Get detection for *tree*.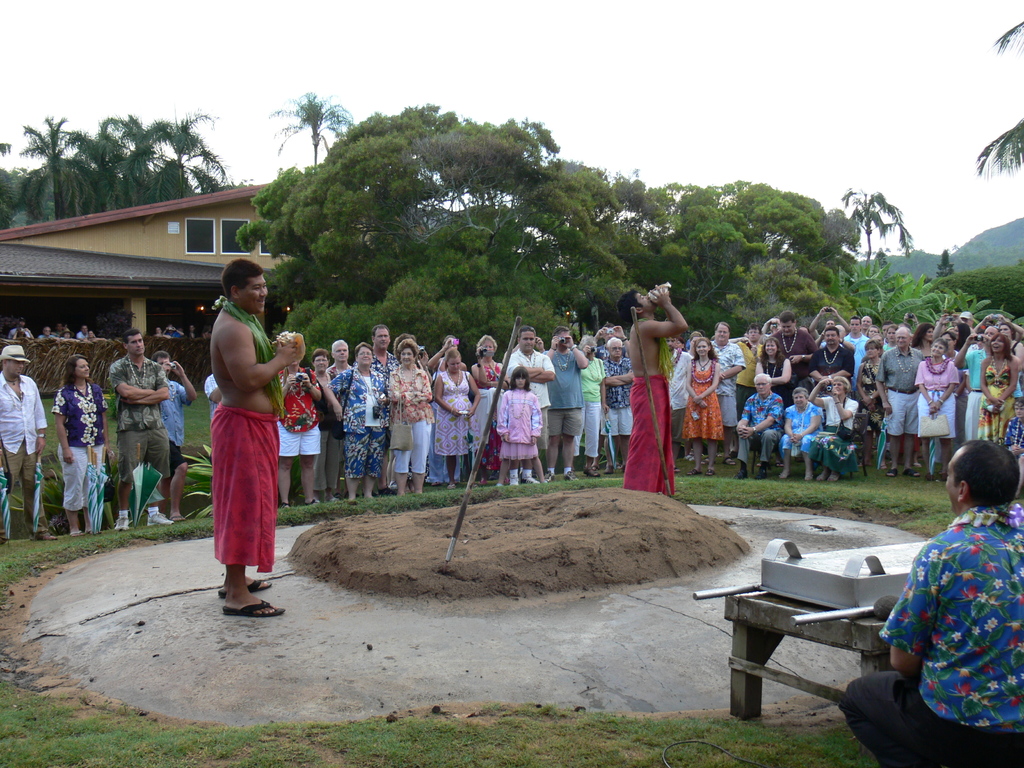
Detection: Rect(730, 260, 835, 338).
